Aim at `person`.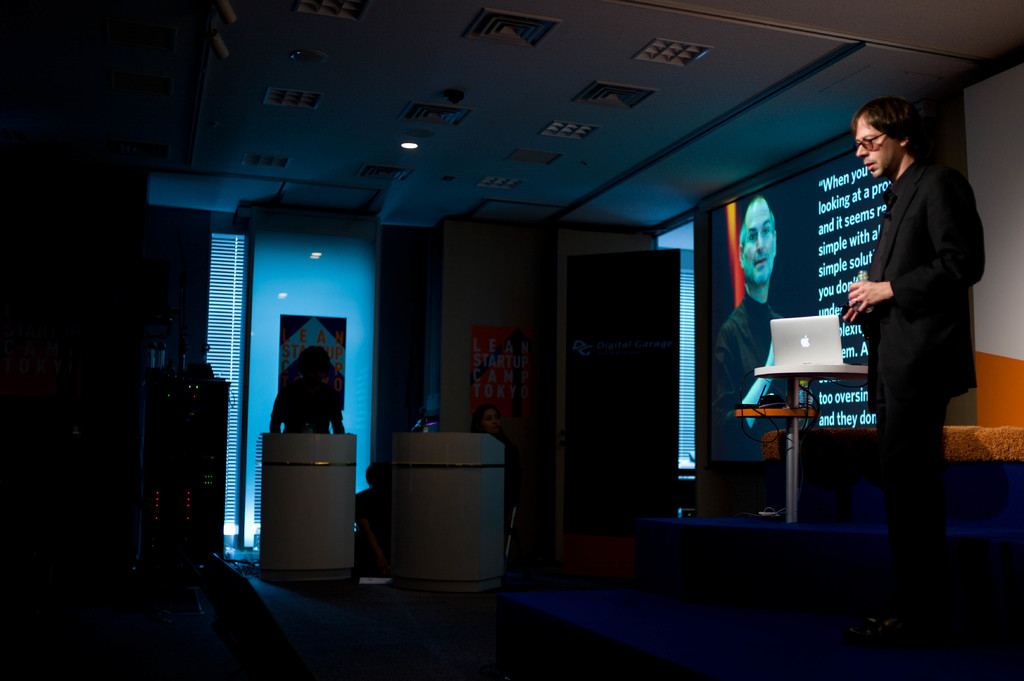
Aimed at 269 348 348 430.
